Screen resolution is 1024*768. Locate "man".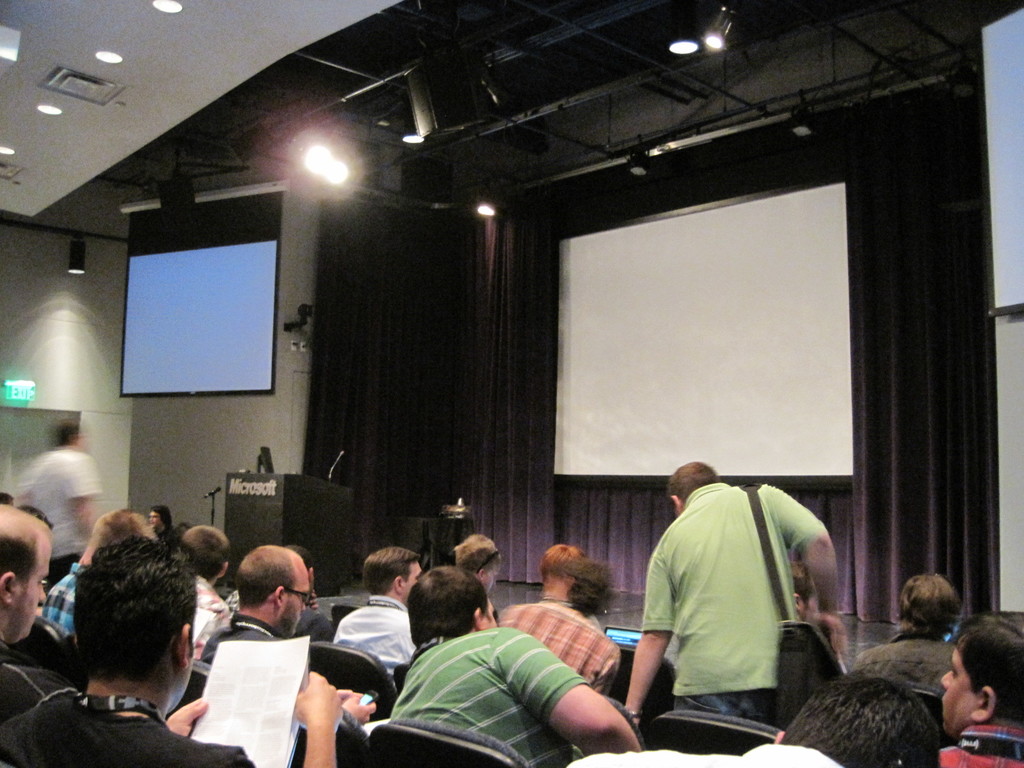
x1=41 y1=422 x2=115 y2=556.
